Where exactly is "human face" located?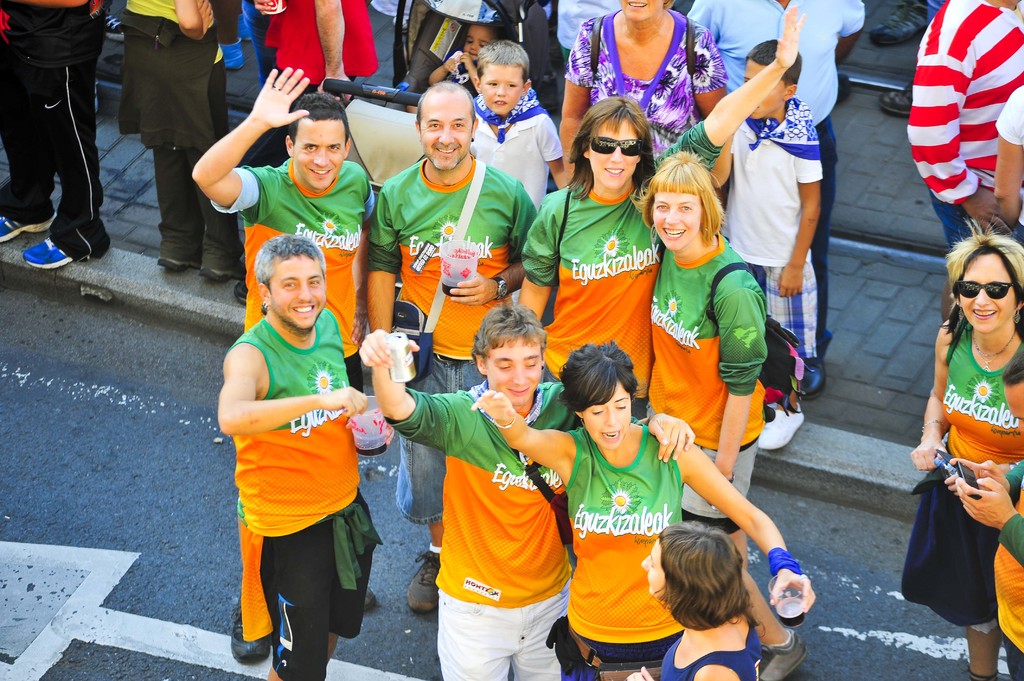
Its bounding box is left=270, top=255, right=326, bottom=323.
